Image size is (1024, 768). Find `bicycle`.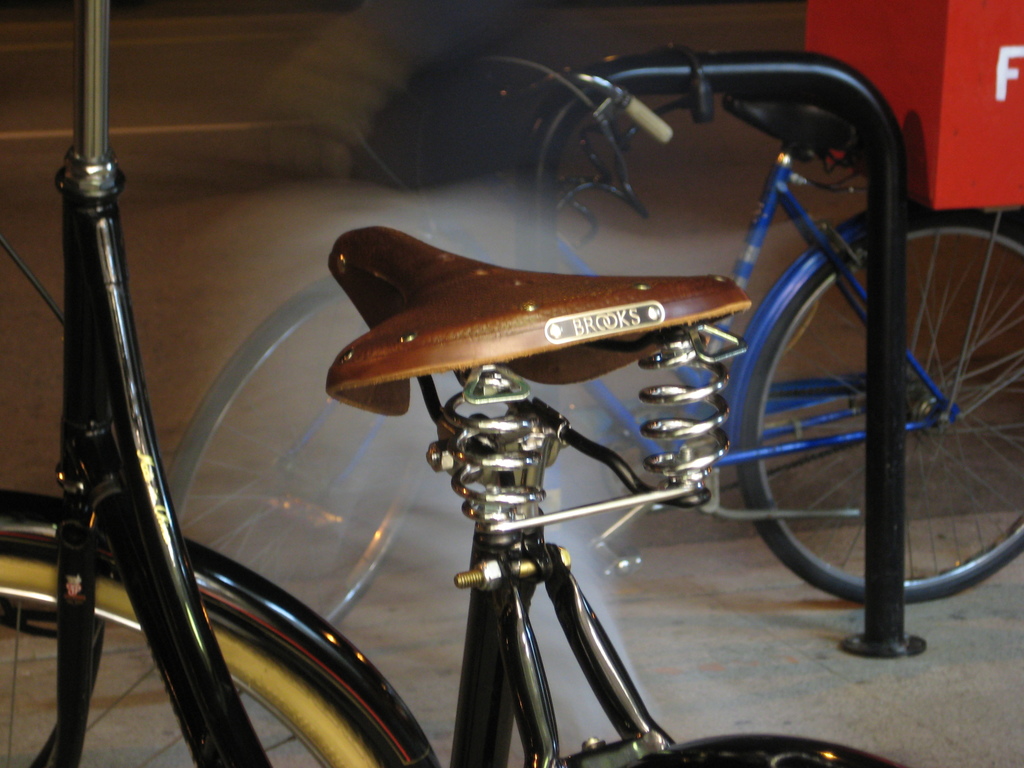
156/40/1023/611.
